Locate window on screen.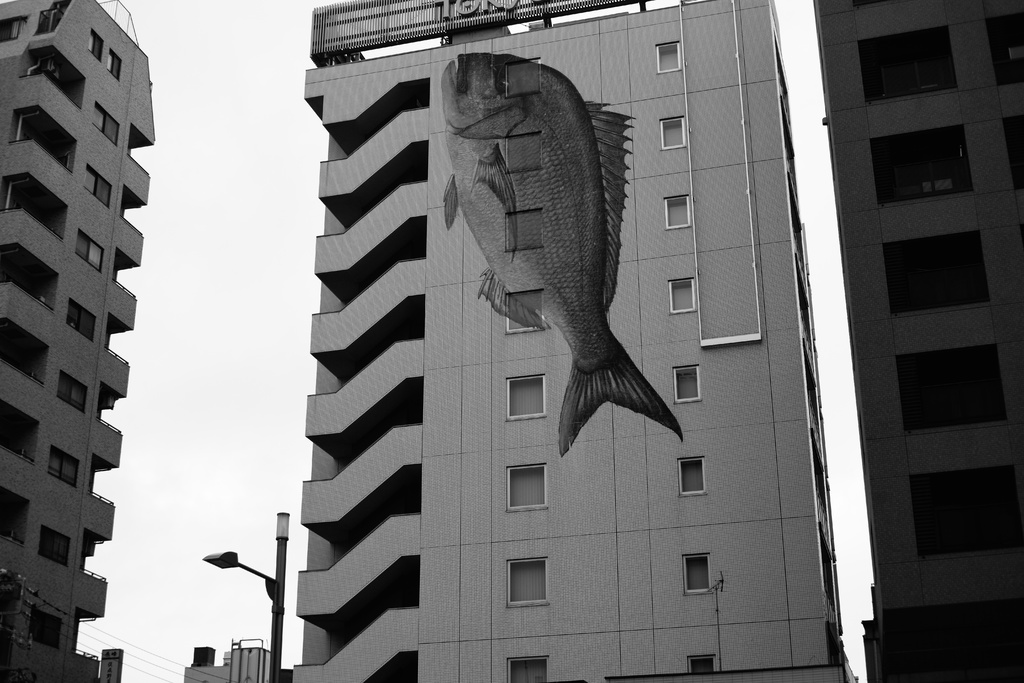
On screen at <box>663,194,691,229</box>.
